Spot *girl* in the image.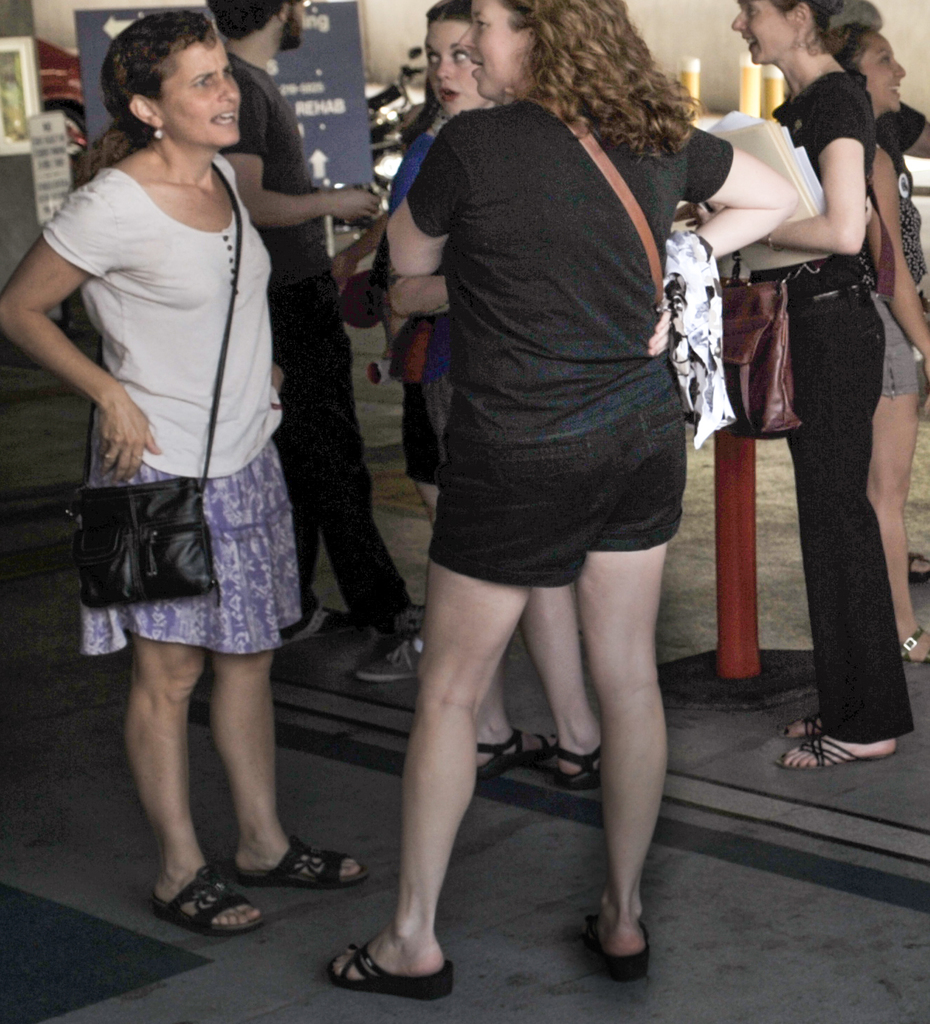
*girl* found at crop(312, 0, 805, 1004).
